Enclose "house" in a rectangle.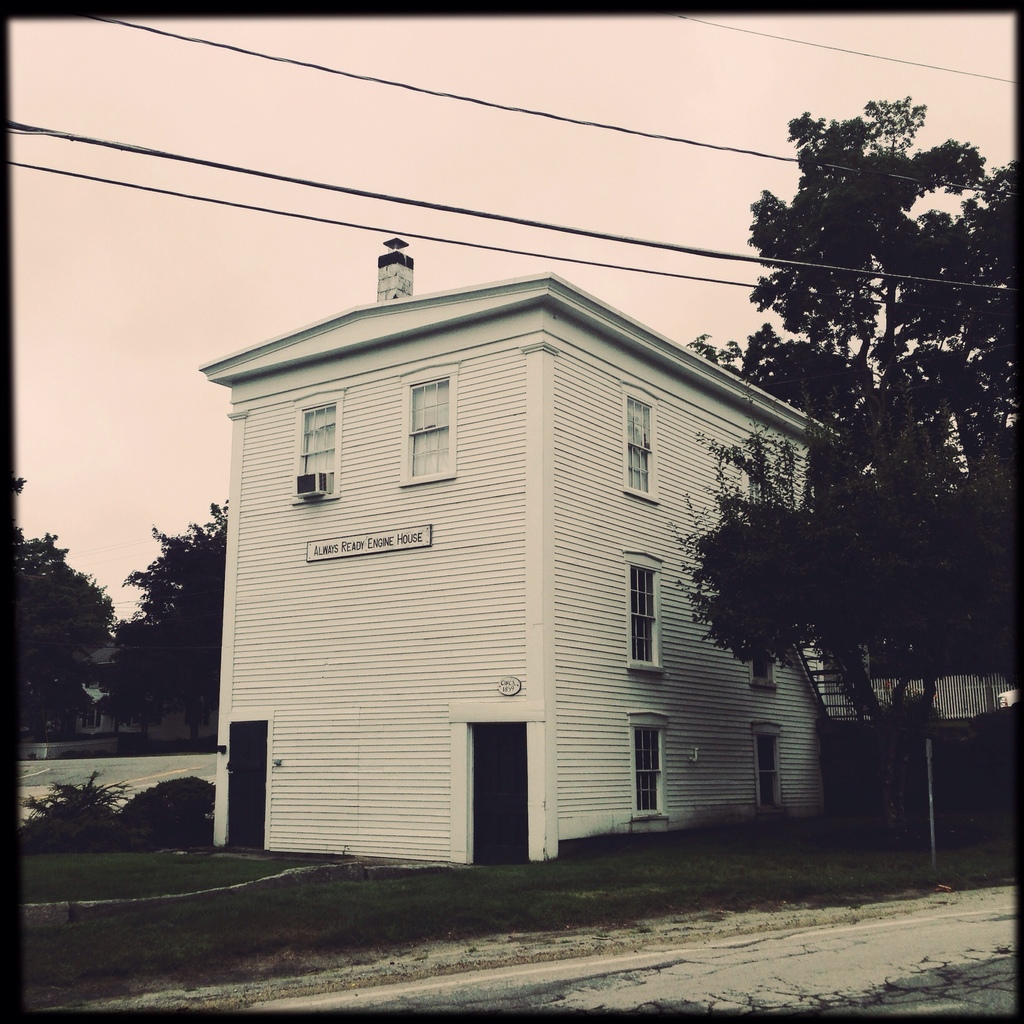
<box>197,244,849,879</box>.
